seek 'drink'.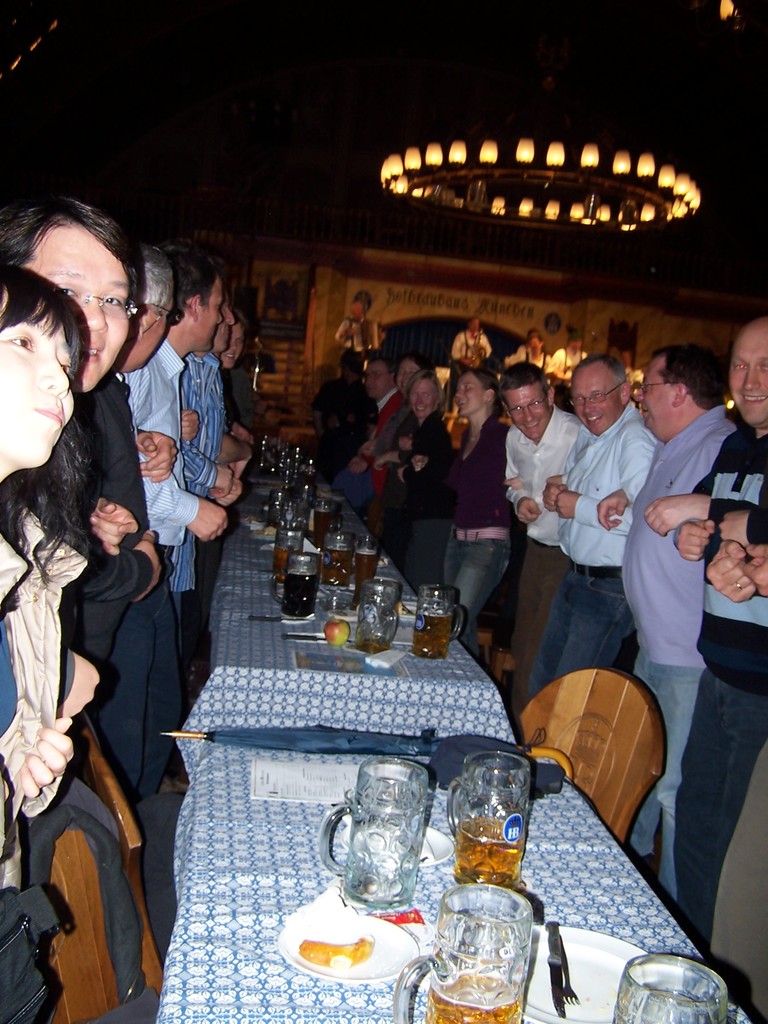
{"left": 426, "top": 979, "right": 527, "bottom": 1023}.
